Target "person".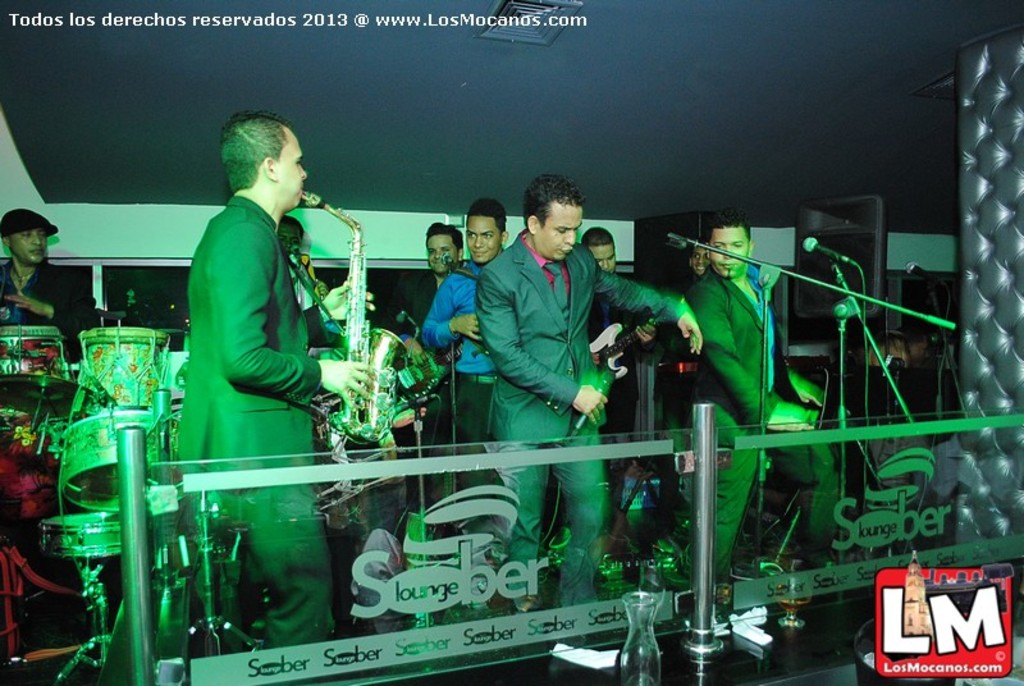
Target region: (421, 193, 504, 581).
